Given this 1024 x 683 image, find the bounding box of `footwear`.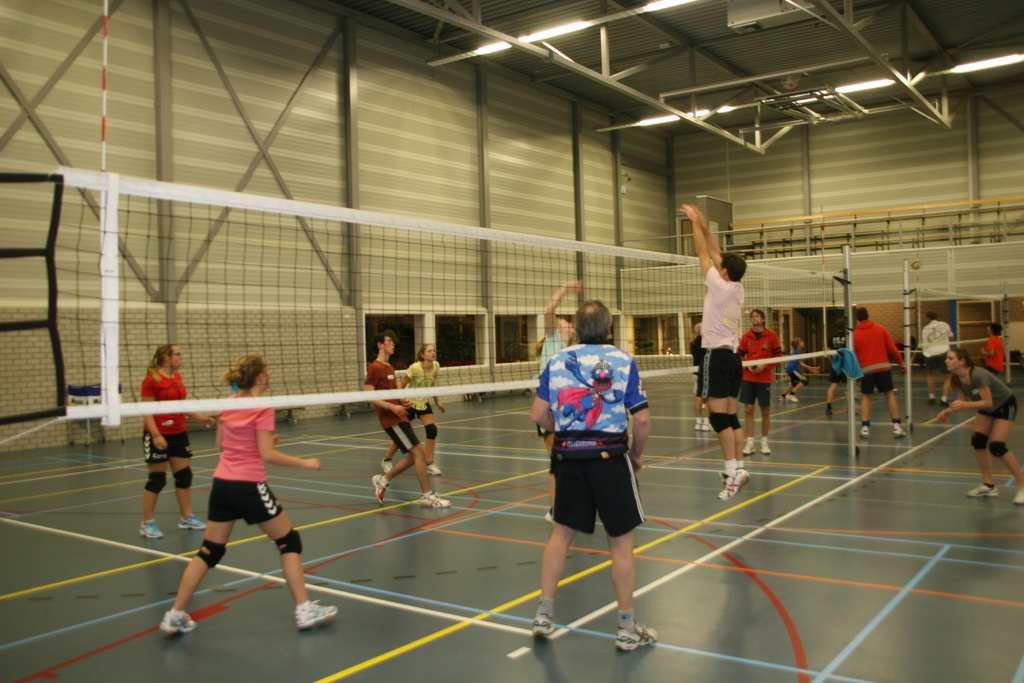
l=138, t=519, r=164, b=540.
